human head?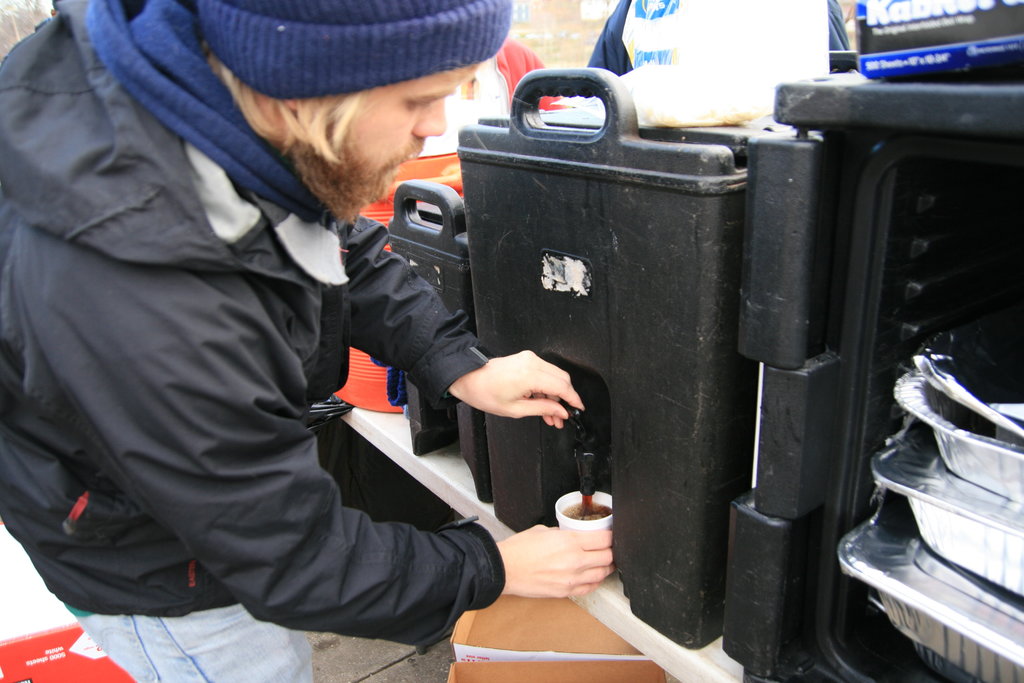
x1=194, y1=0, x2=521, y2=209
